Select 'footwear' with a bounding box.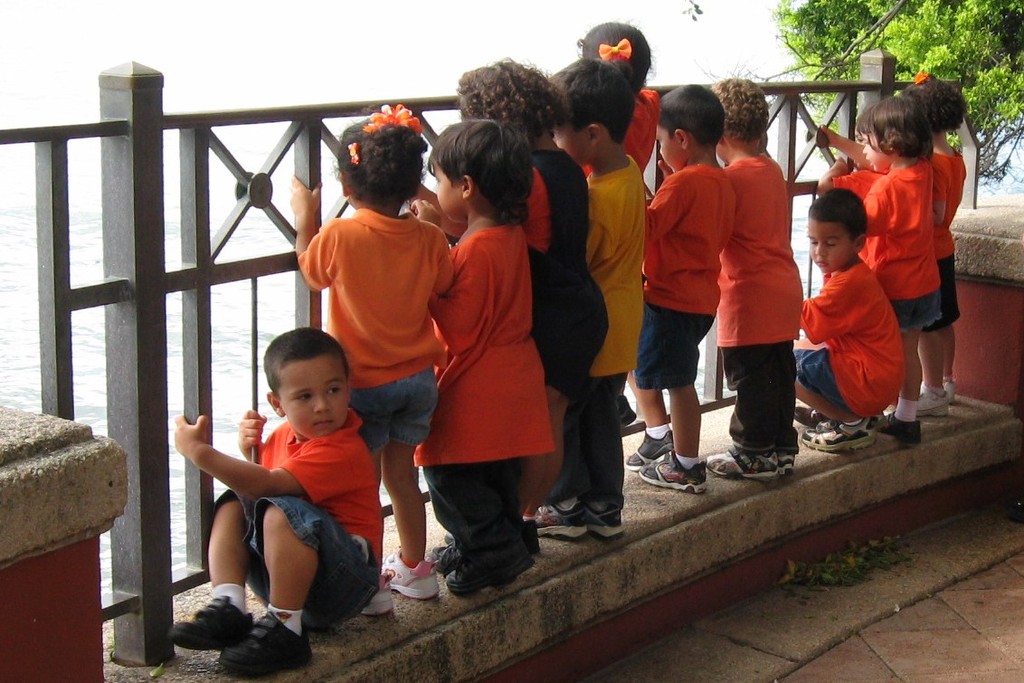
588 493 624 537.
